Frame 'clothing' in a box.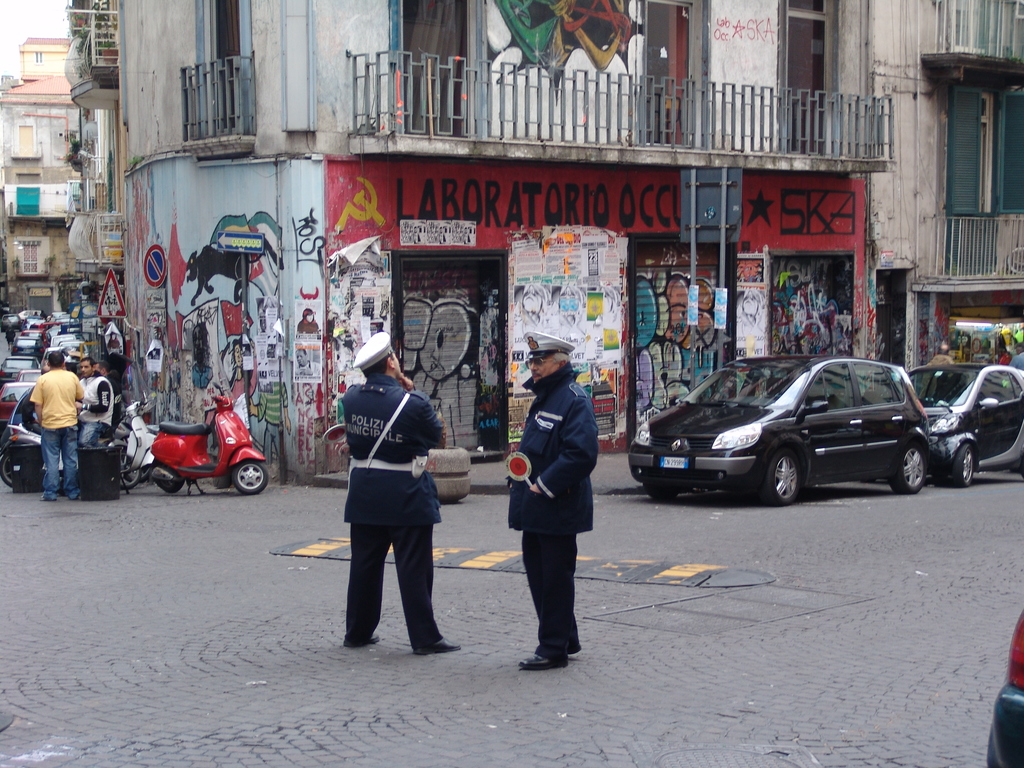
region(29, 364, 83, 494).
